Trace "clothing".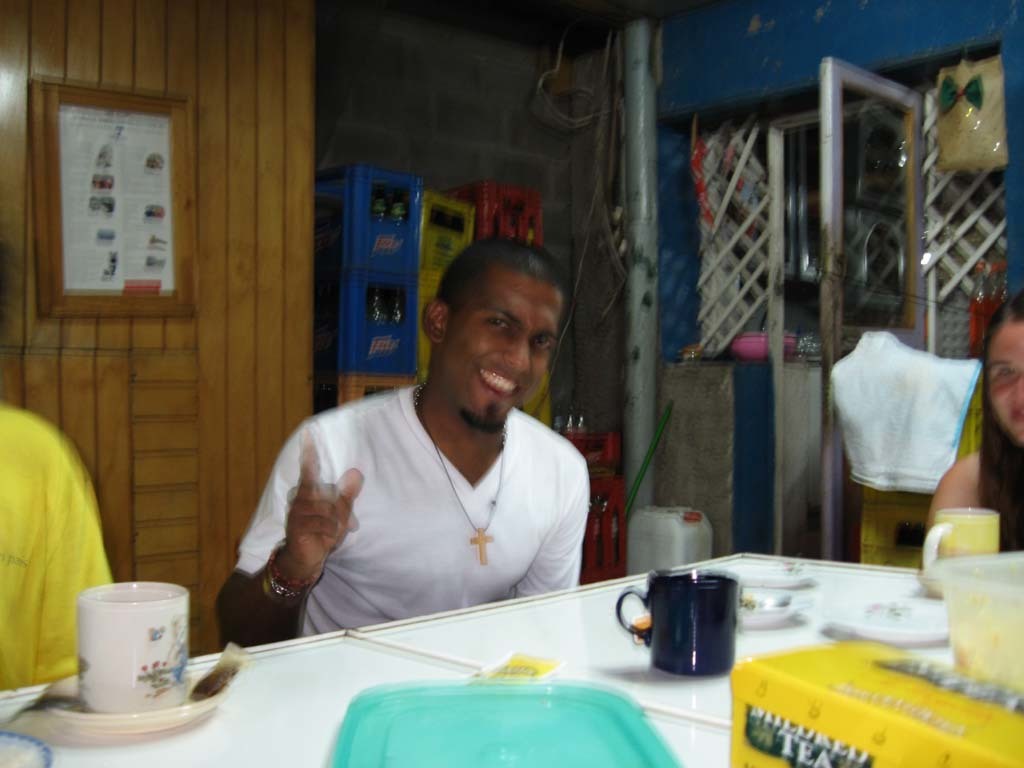
Traced to [x1=264, y1=381, x2=606, y2=618].
